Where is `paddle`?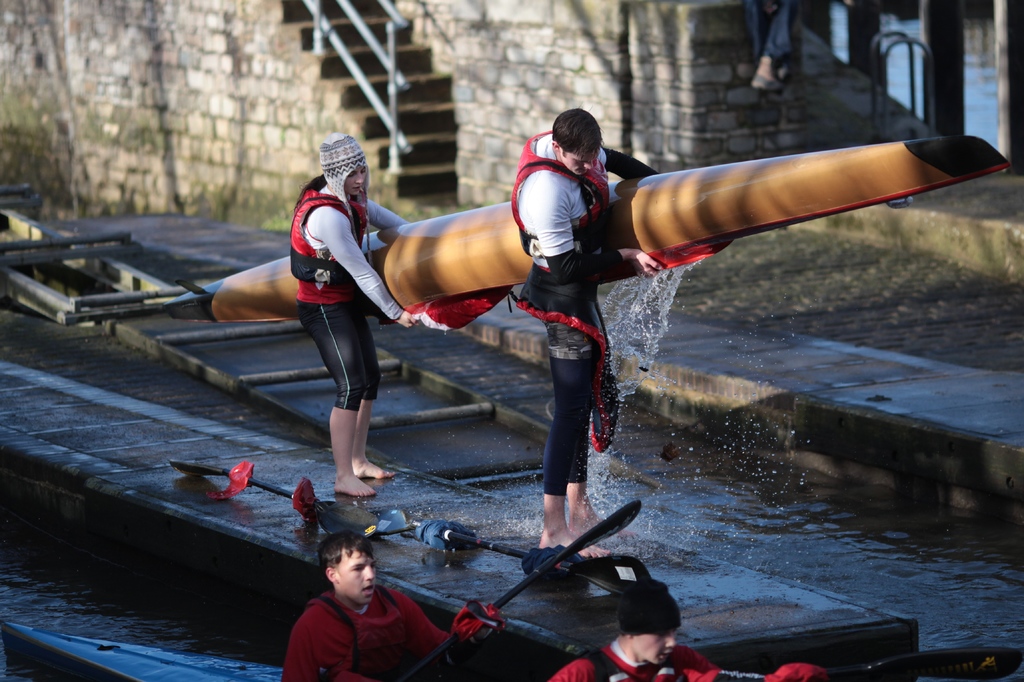
{"left": 394, "top": 502, "right": 643, "bottom": 681}.
